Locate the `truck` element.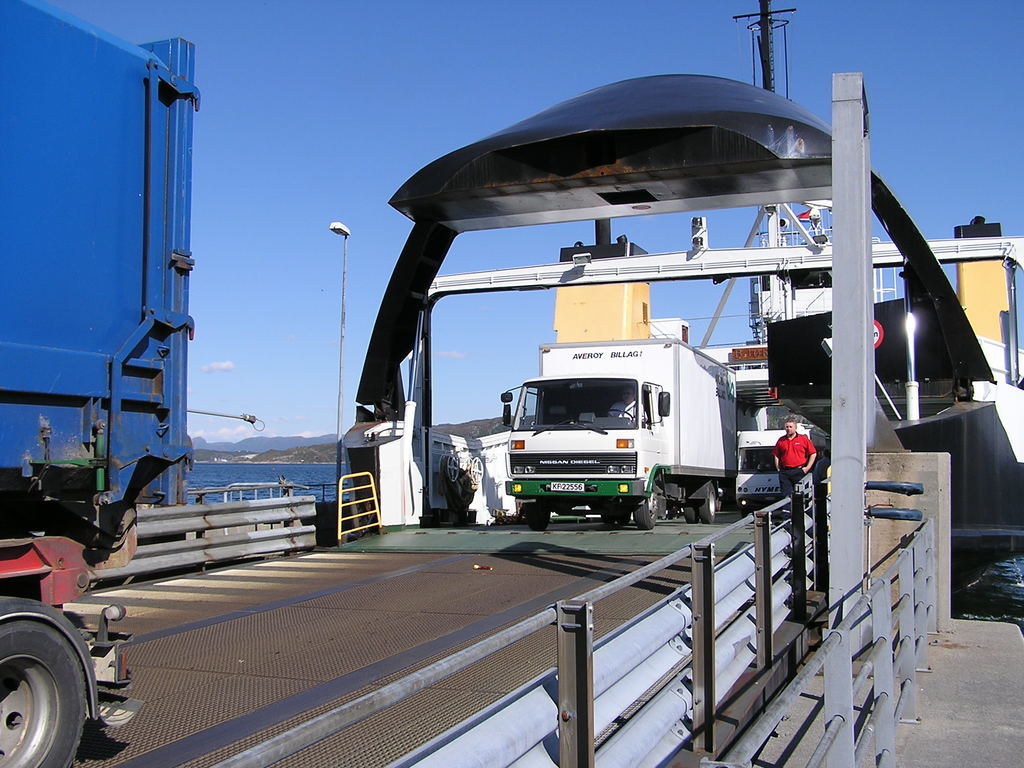
Element bbox: [left=717, top=340, right=812, bottom=515].
